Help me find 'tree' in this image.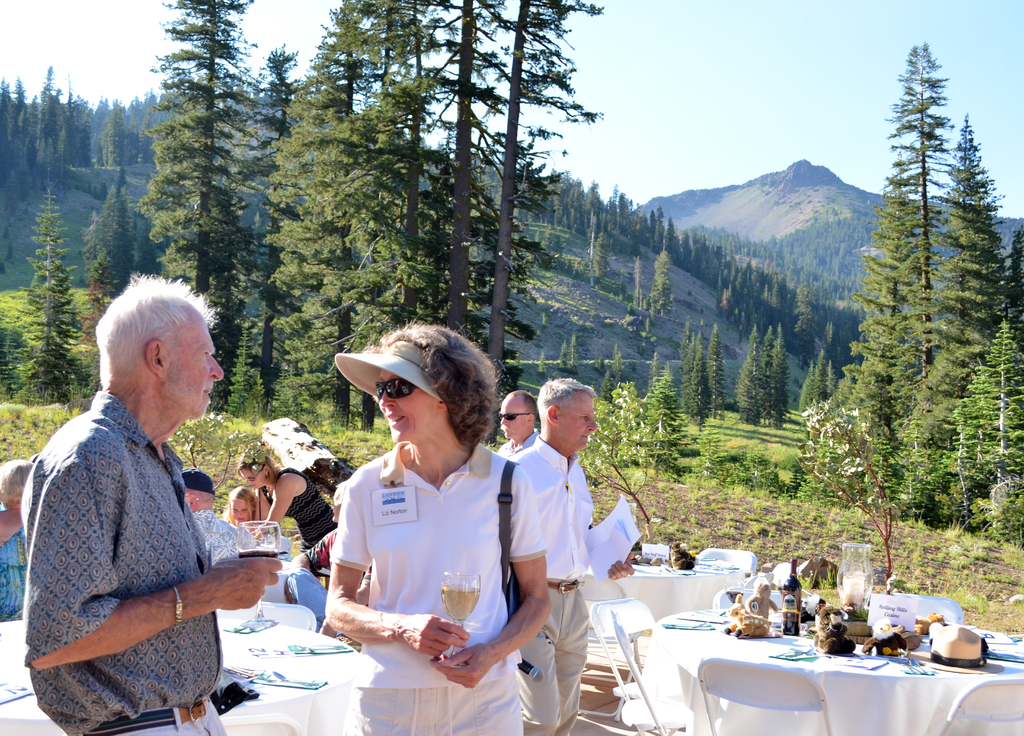
Found it: locate(680, 335, 714, 433).
